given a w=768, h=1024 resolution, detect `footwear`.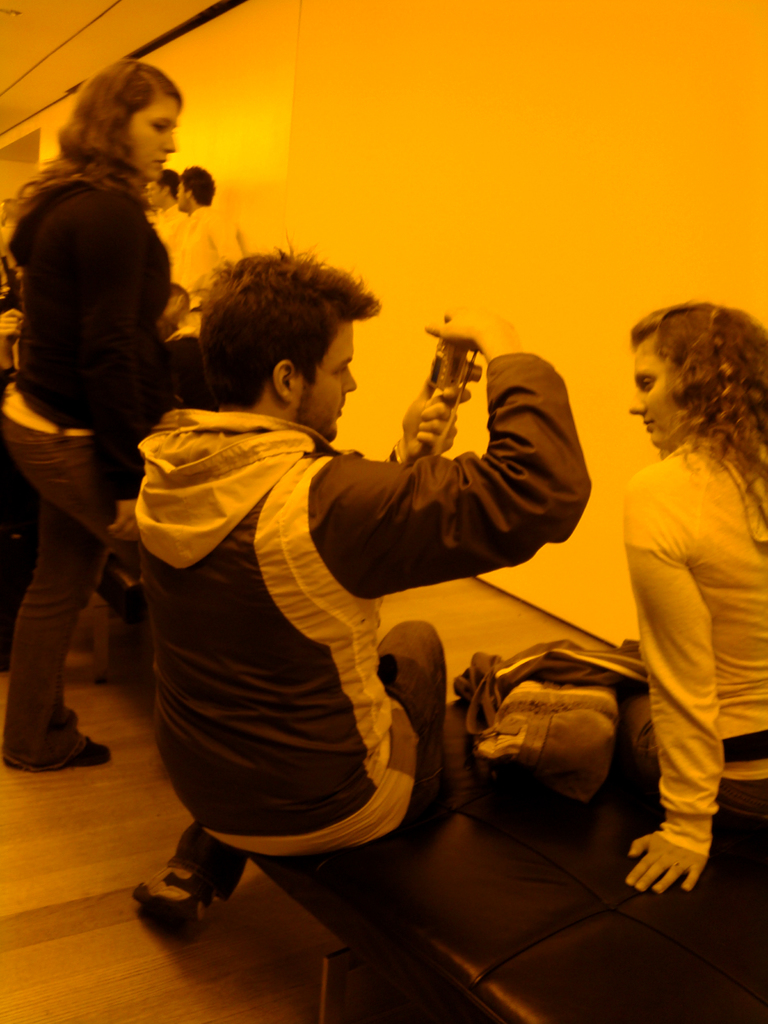
{"x1": 131, "y1": 852, "x2": 215, "y2": 943}.
